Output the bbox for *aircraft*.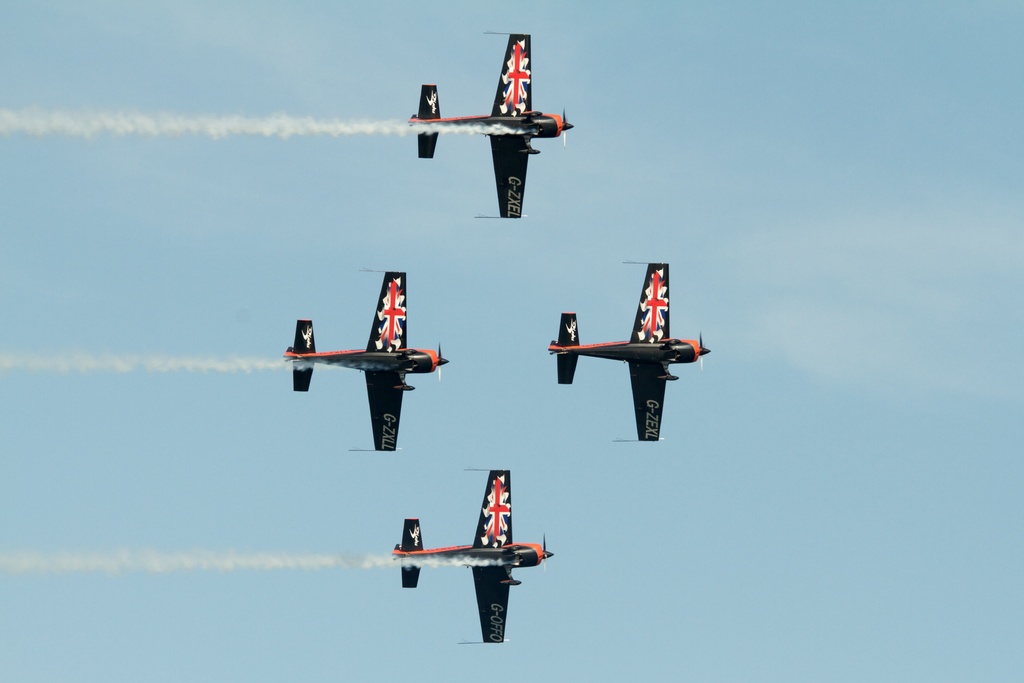
pyautogui.locateOnScreen(278, 272, 452, 457).
